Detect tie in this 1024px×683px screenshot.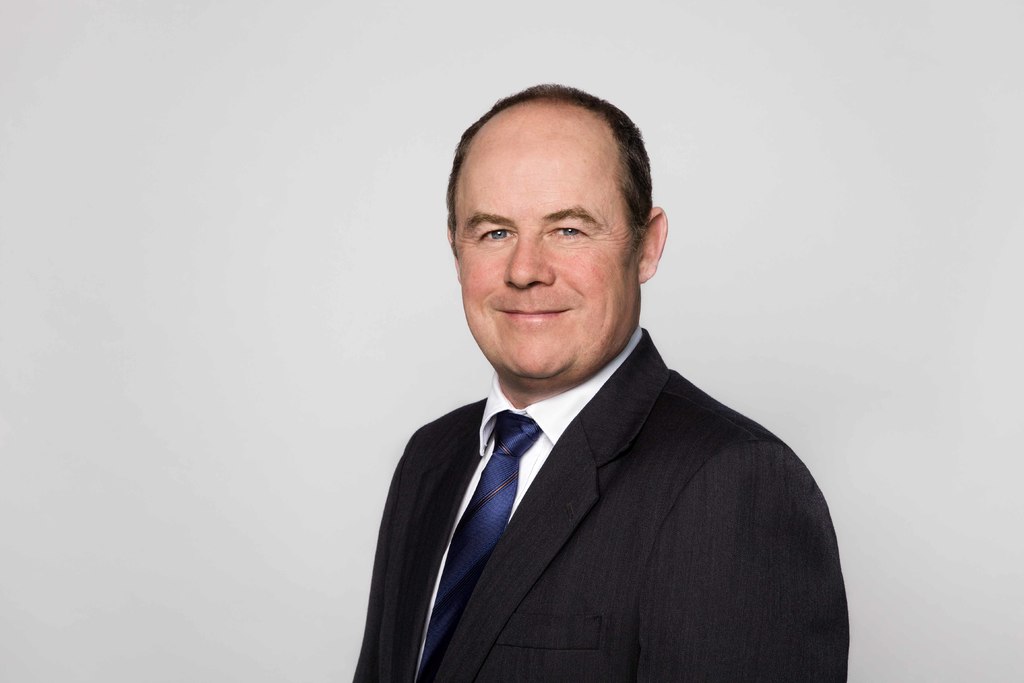
Detection: box=[417, 406, 544, 682].
